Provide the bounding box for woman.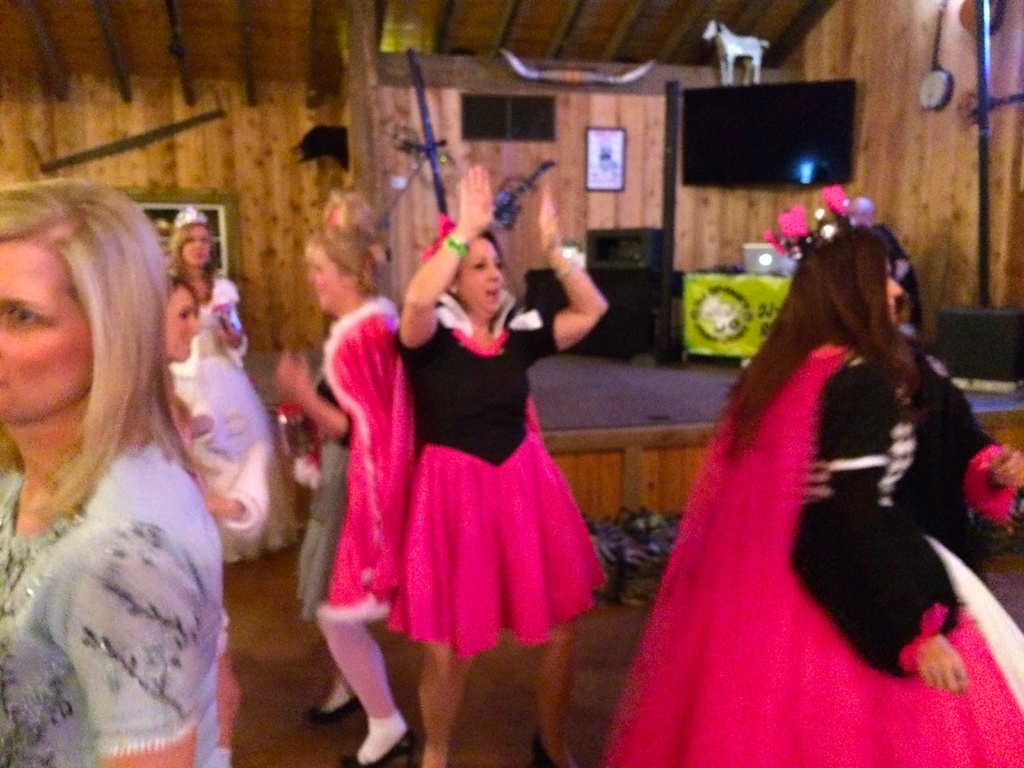
(154,278,242,767).
